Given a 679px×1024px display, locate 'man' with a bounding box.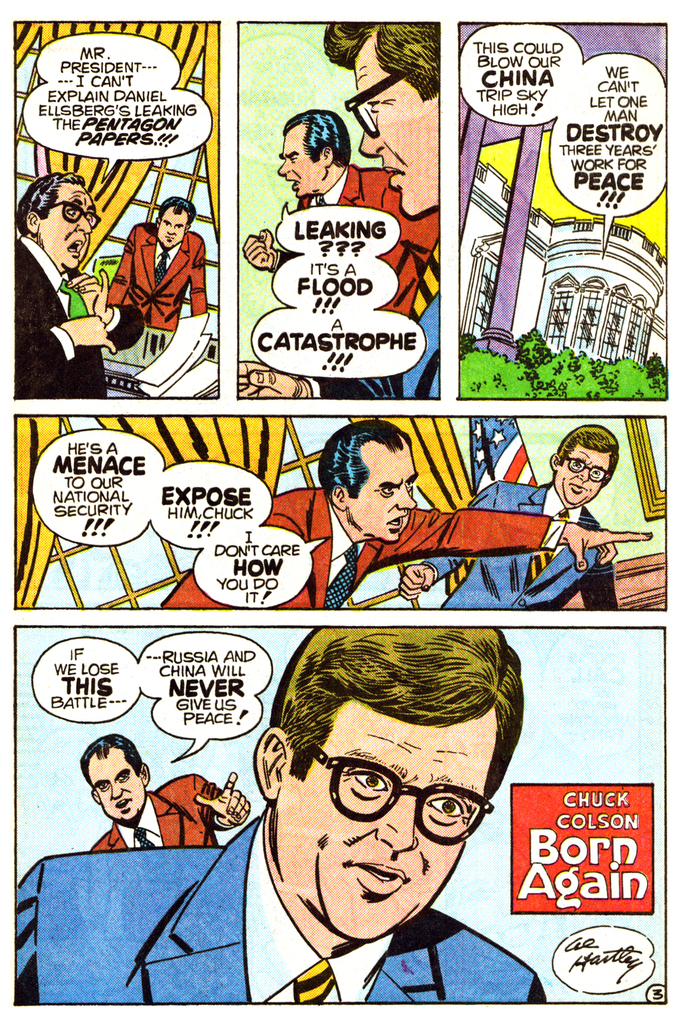
Located: rect(10, 168, 152, 404).
